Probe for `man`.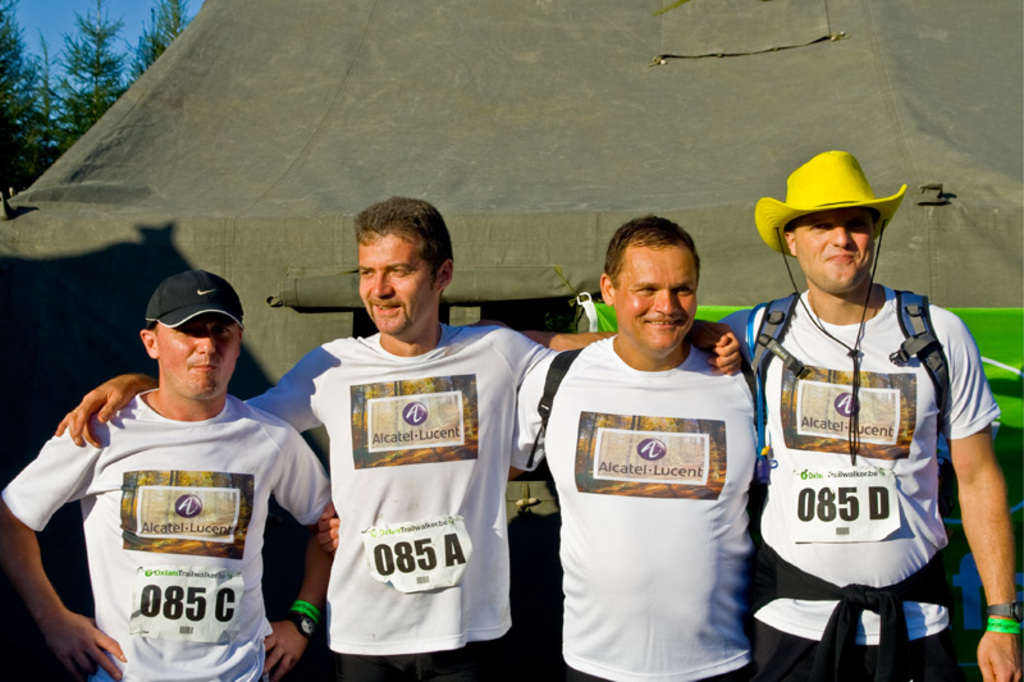
Probe result: [x1=463, y1=148, x2=1023, y2=681].
